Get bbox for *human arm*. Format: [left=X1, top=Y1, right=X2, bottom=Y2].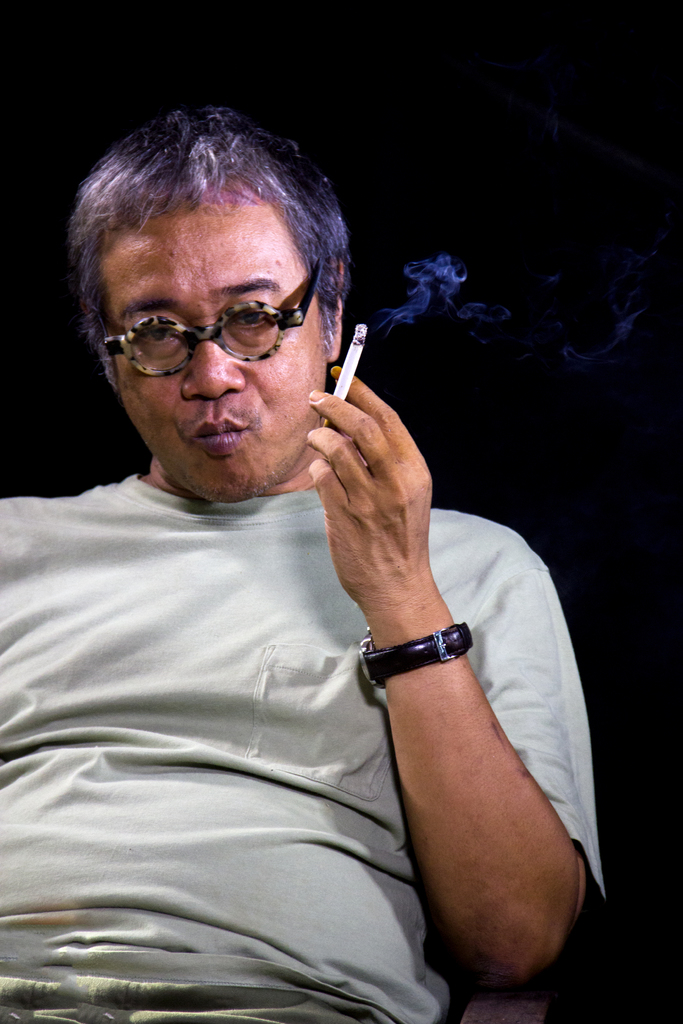
[left=334, top=481, right=579, bottom=983].
